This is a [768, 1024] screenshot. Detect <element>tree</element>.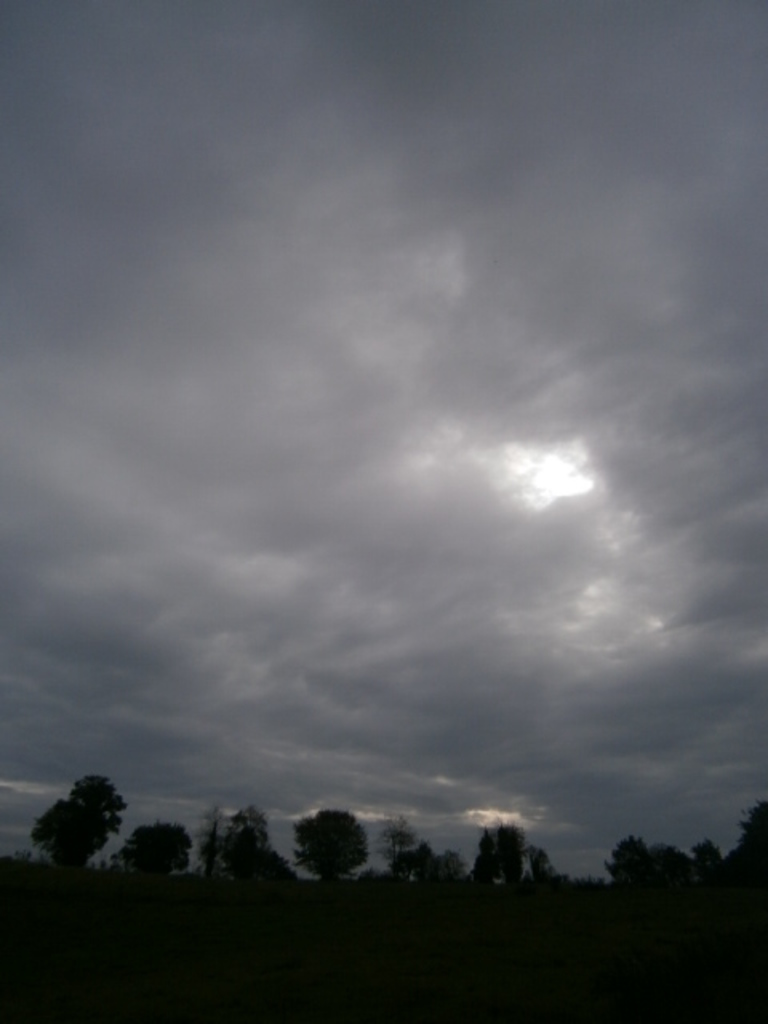
locate(198, 806, 286, 883).
